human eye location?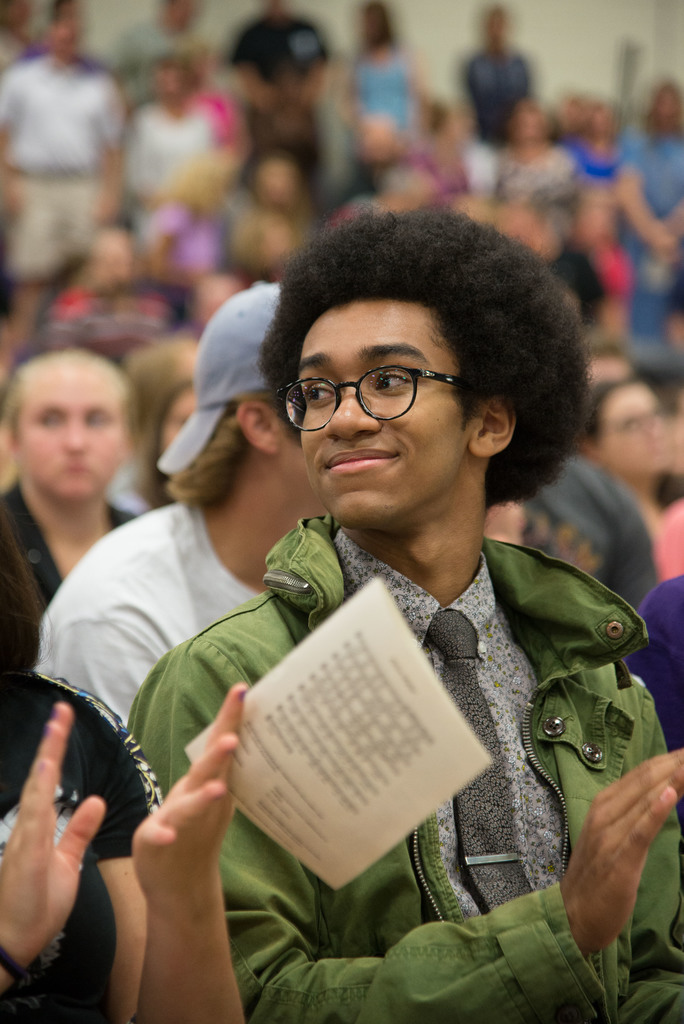
301 378 338 406
